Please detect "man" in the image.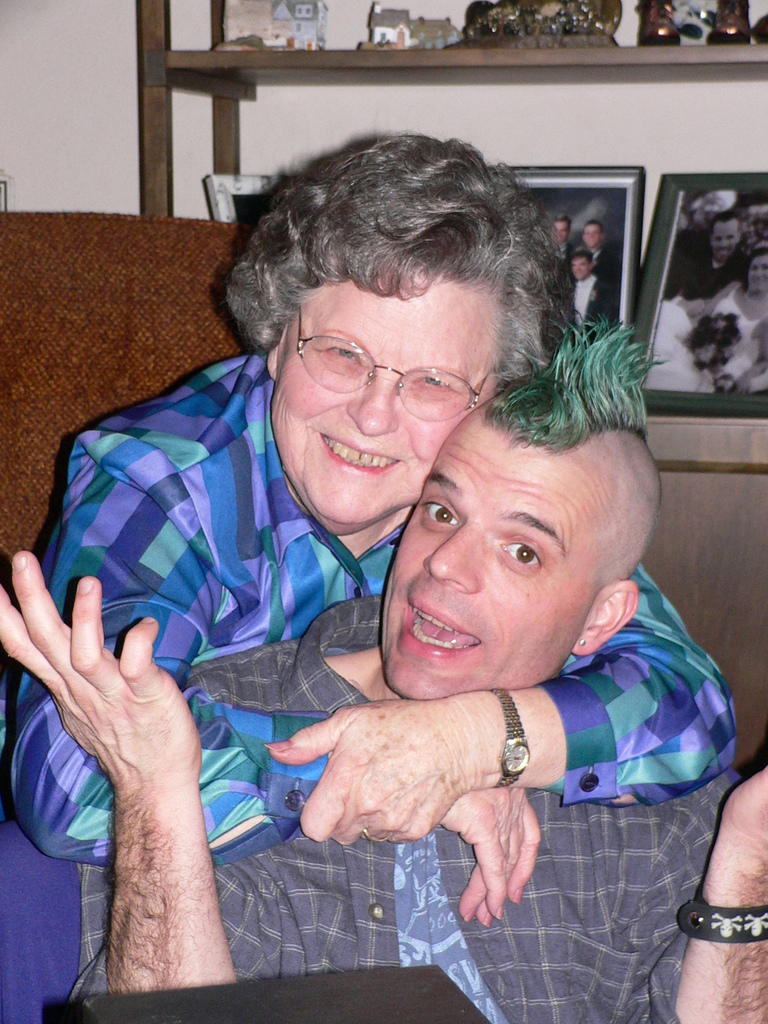
left=582, top=219, right=604, bottom=273.
